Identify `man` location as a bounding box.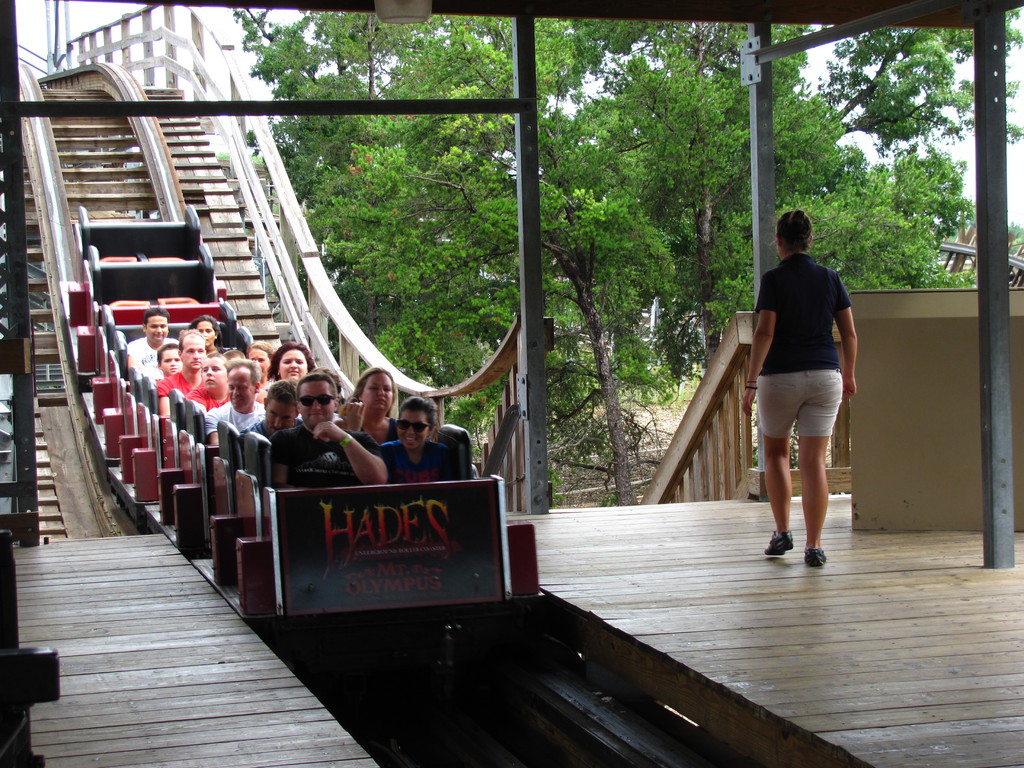
crop(156, 324, 230, 406).
